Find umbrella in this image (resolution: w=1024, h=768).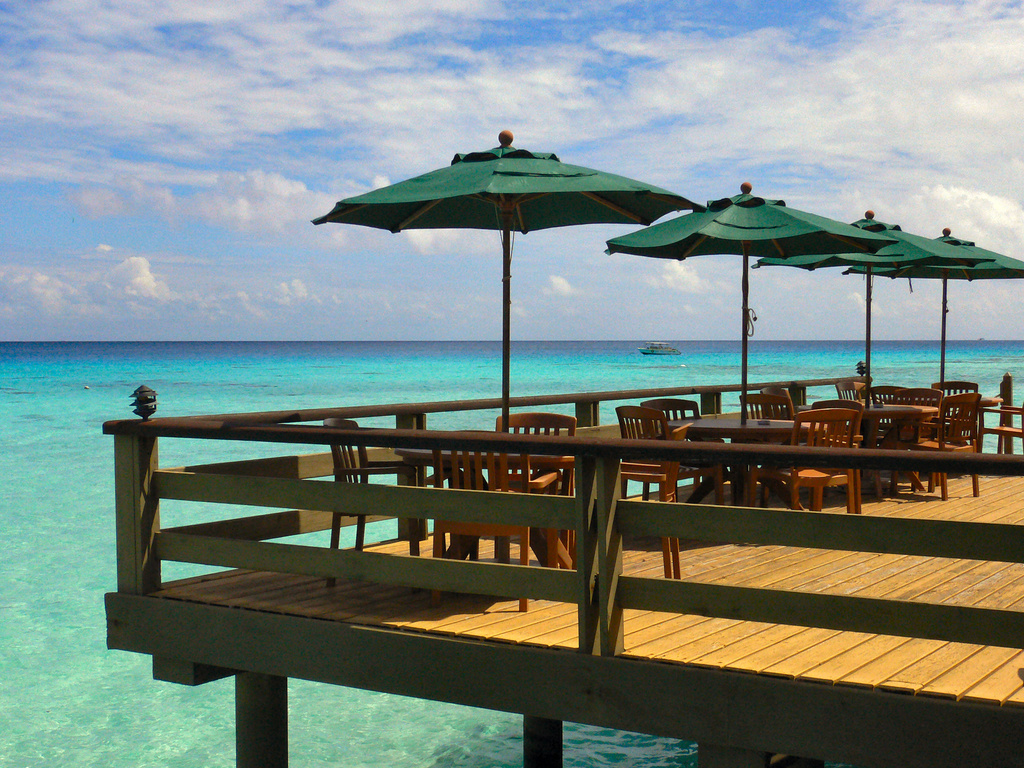
rect(603, 181, 897, 428).
